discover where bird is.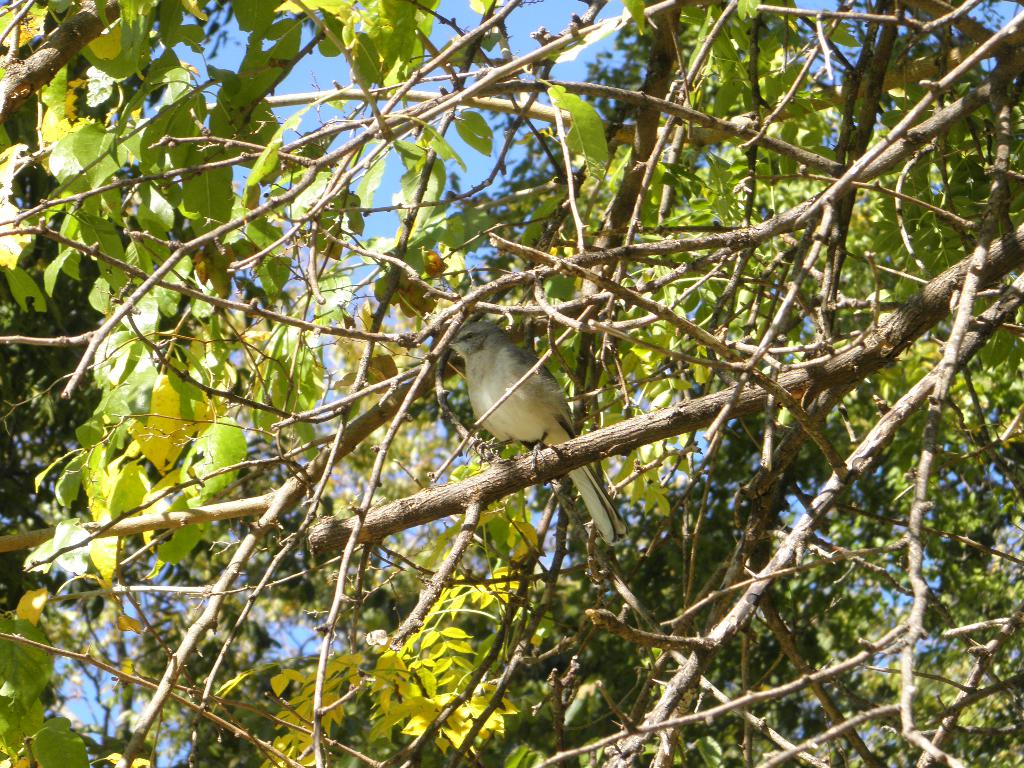
Discovered at (x1=435, y1=304, x2=621, y2=517).
